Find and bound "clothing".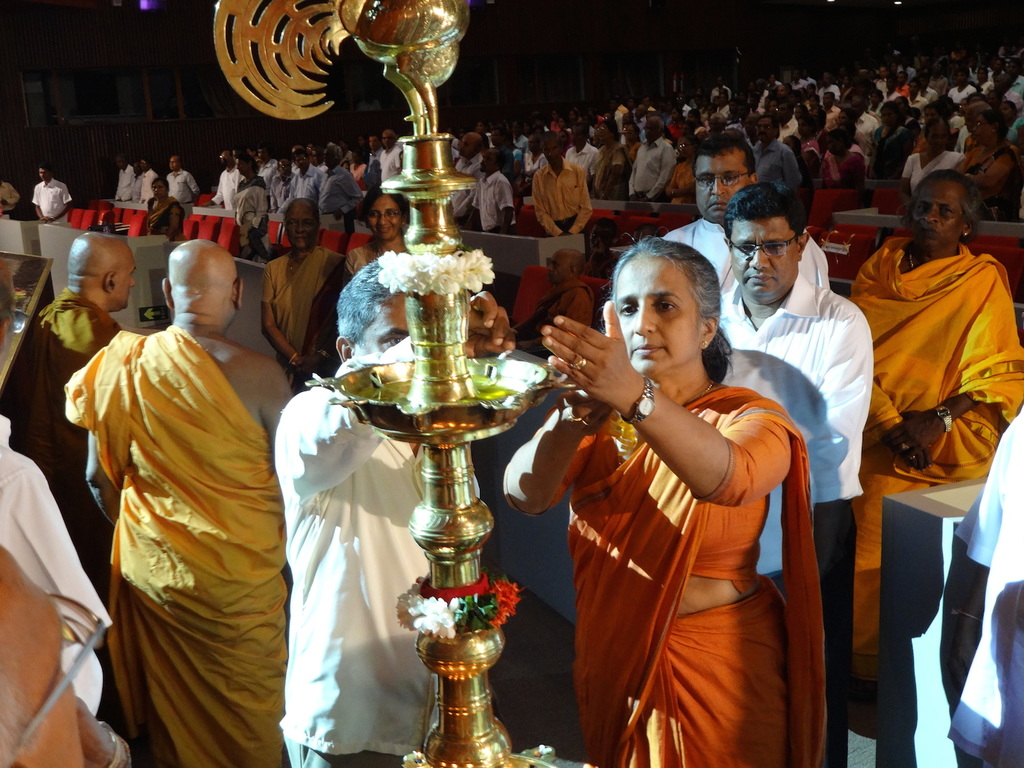
Bound: box=[376, 147, 404, 188].
